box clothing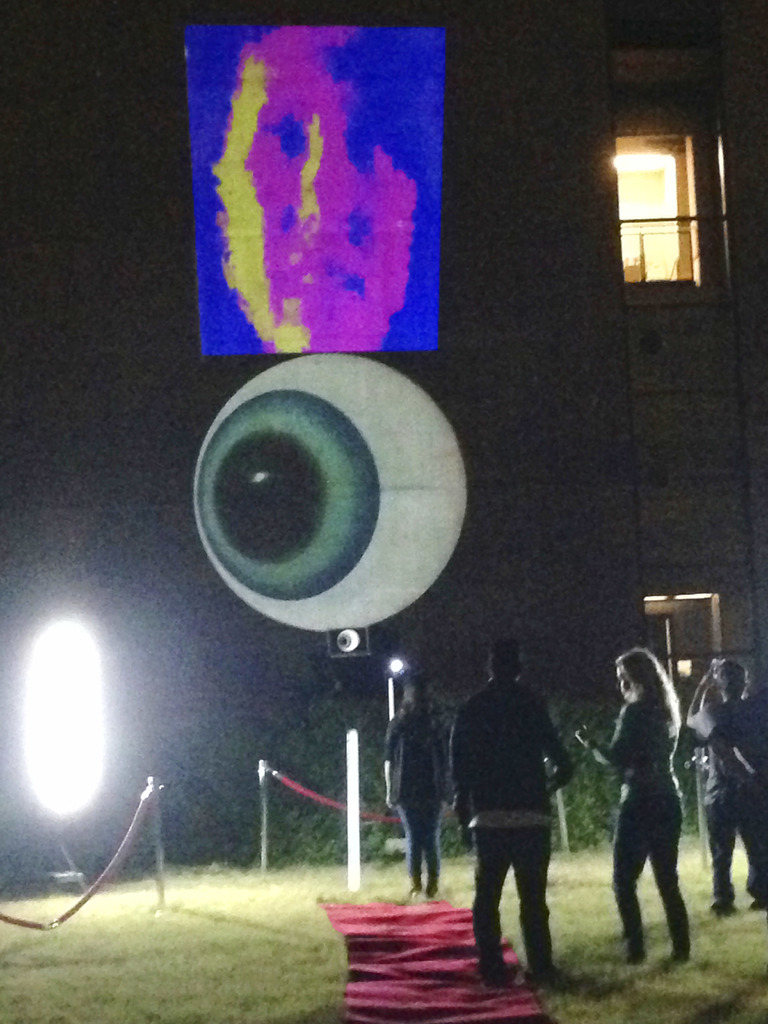
x1=701, y1=803, x2=767, y2=906
